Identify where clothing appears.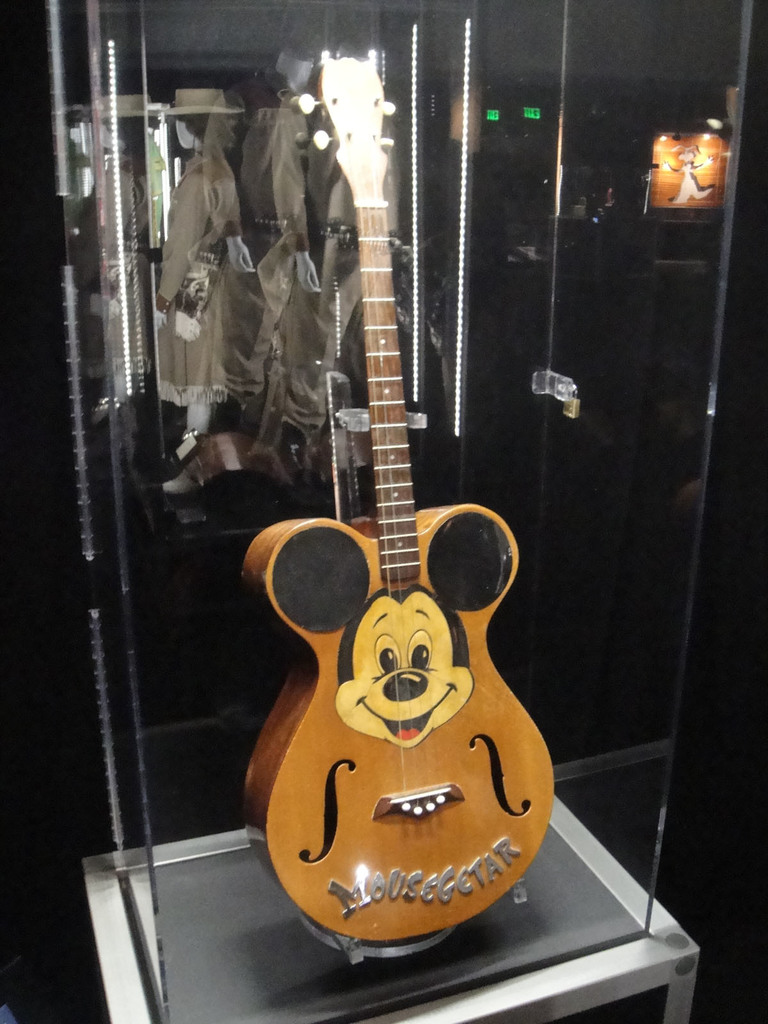
Appears at <bbox>137, 90, 255, 458</bbox>.
